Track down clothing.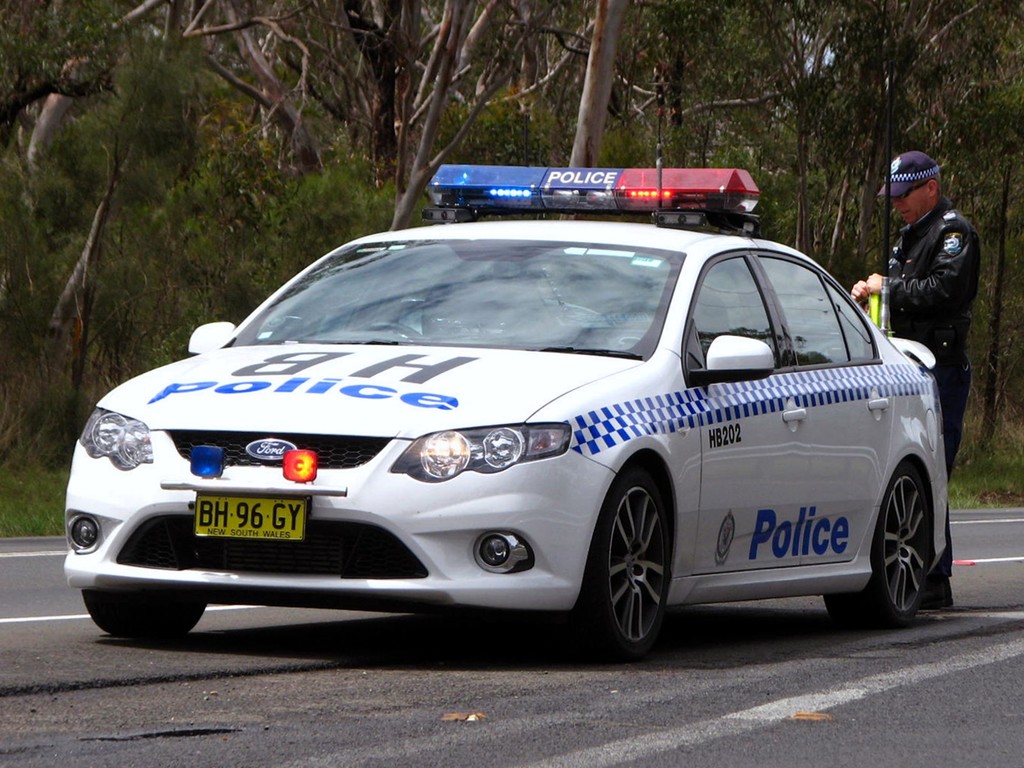
Tracked to box=[874, 202, 979, 490].
